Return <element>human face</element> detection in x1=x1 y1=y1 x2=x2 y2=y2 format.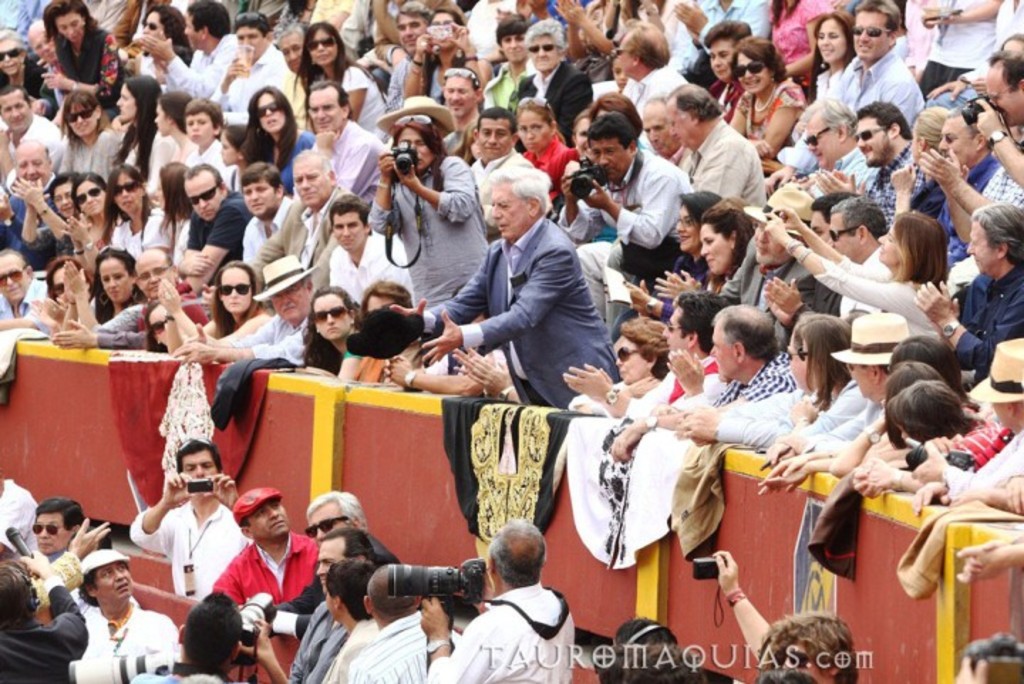
x1=831 y1=212 x2=858 y2=259.
